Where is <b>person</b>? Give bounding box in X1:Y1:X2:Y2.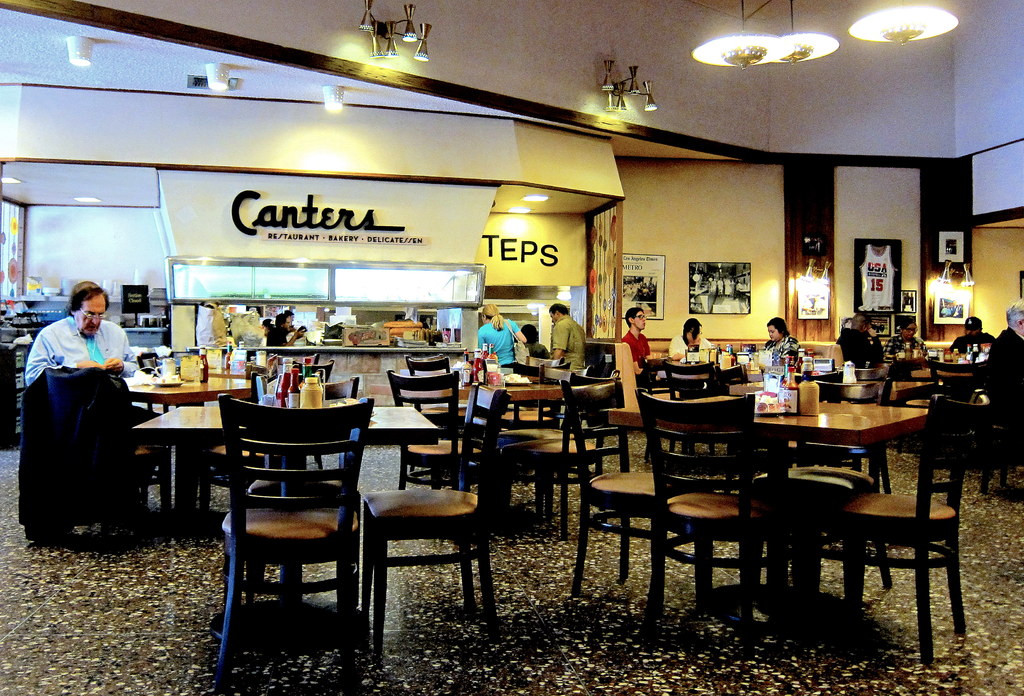
981:301:1023:453.
